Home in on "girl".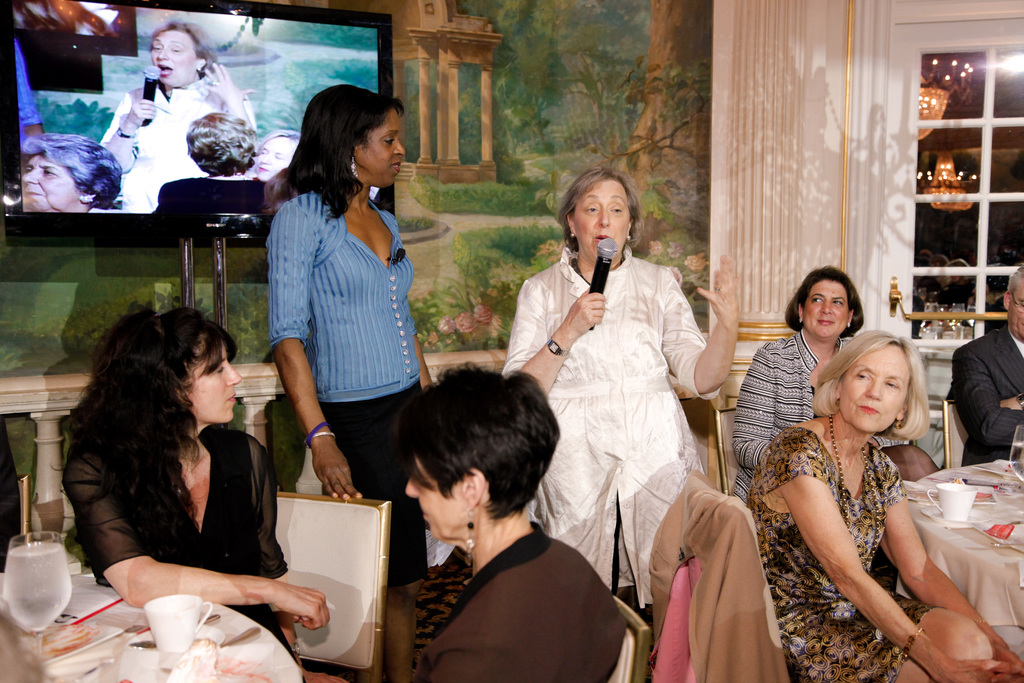
Homed in at left=260, top=88, right=428, bottom=603.
